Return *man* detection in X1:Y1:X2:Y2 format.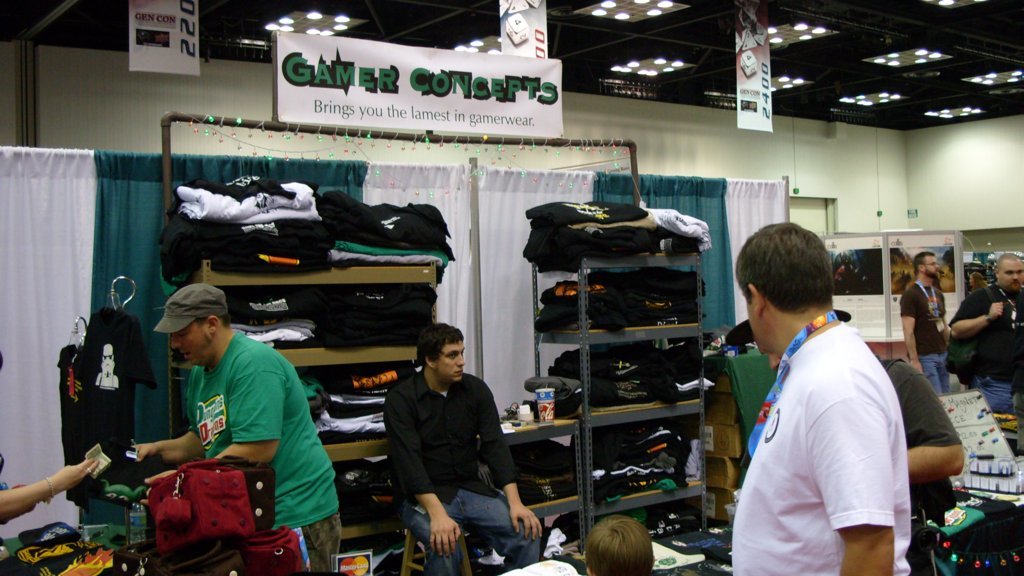
380:319:546:575.
